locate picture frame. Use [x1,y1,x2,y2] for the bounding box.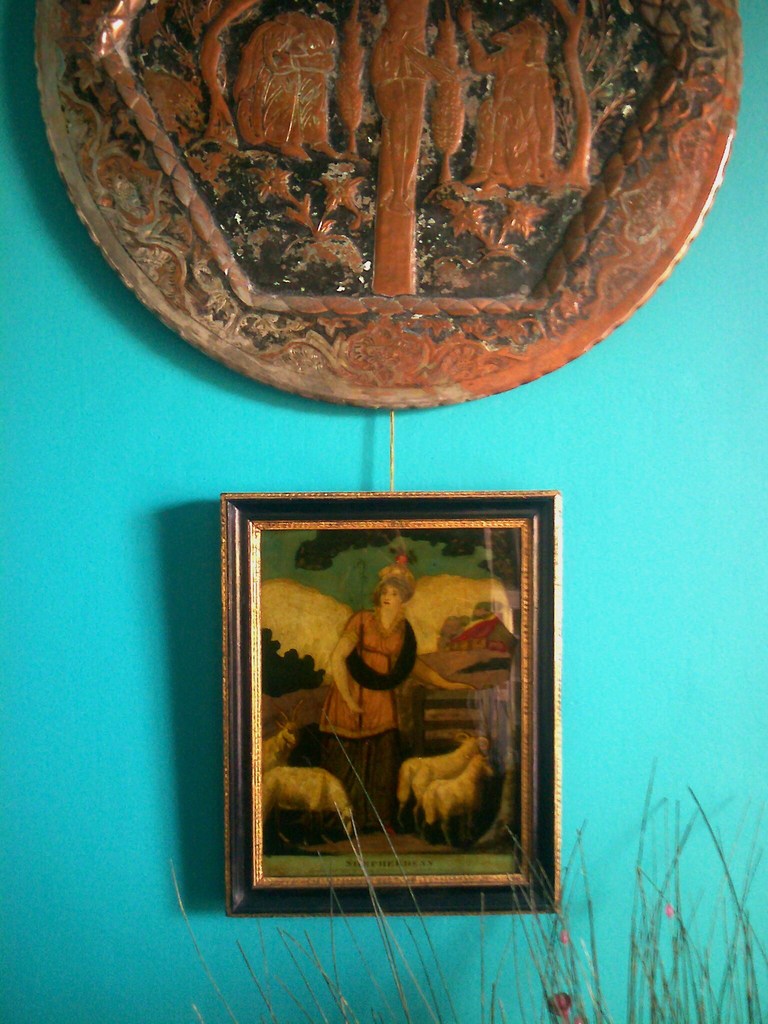
[220,488,560,916].
